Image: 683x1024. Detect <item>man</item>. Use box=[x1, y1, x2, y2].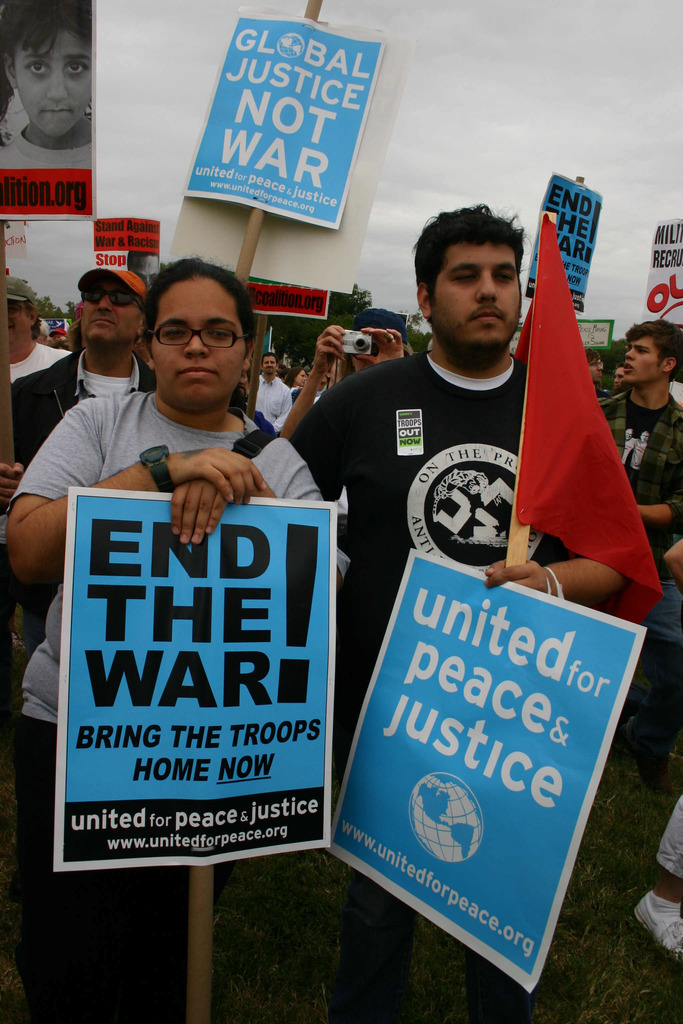
box=[607, 365, 621, 385].
